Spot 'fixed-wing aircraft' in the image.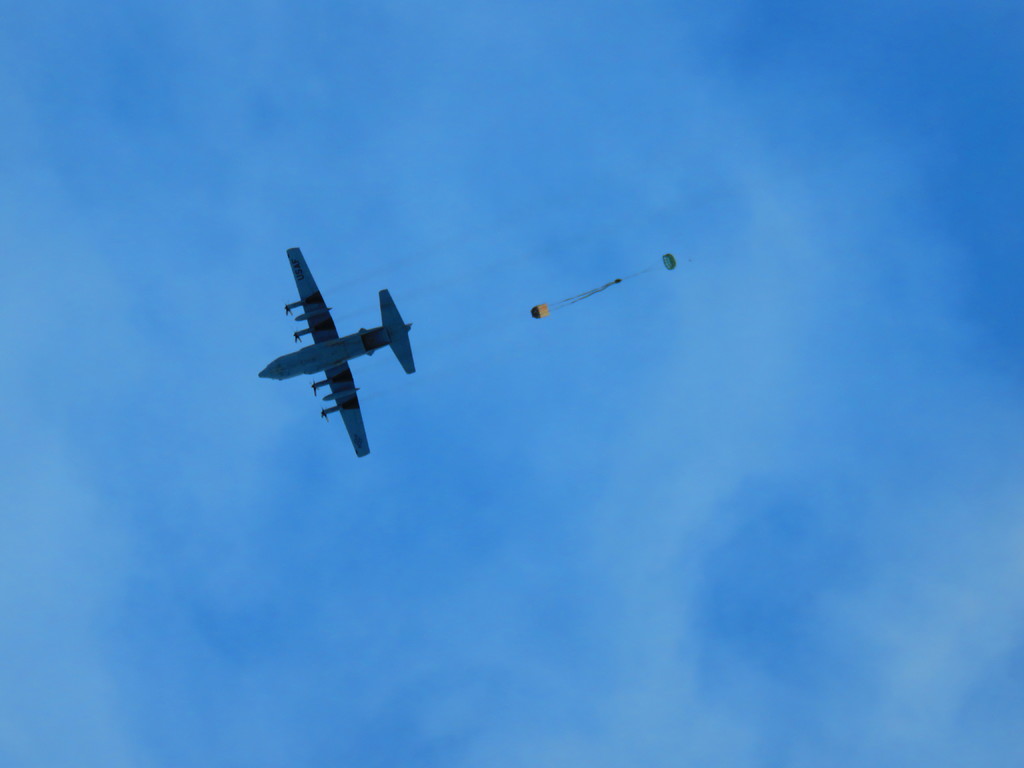
'fixed-wing aircraft' found at box=[252, 248, 421, 460].
